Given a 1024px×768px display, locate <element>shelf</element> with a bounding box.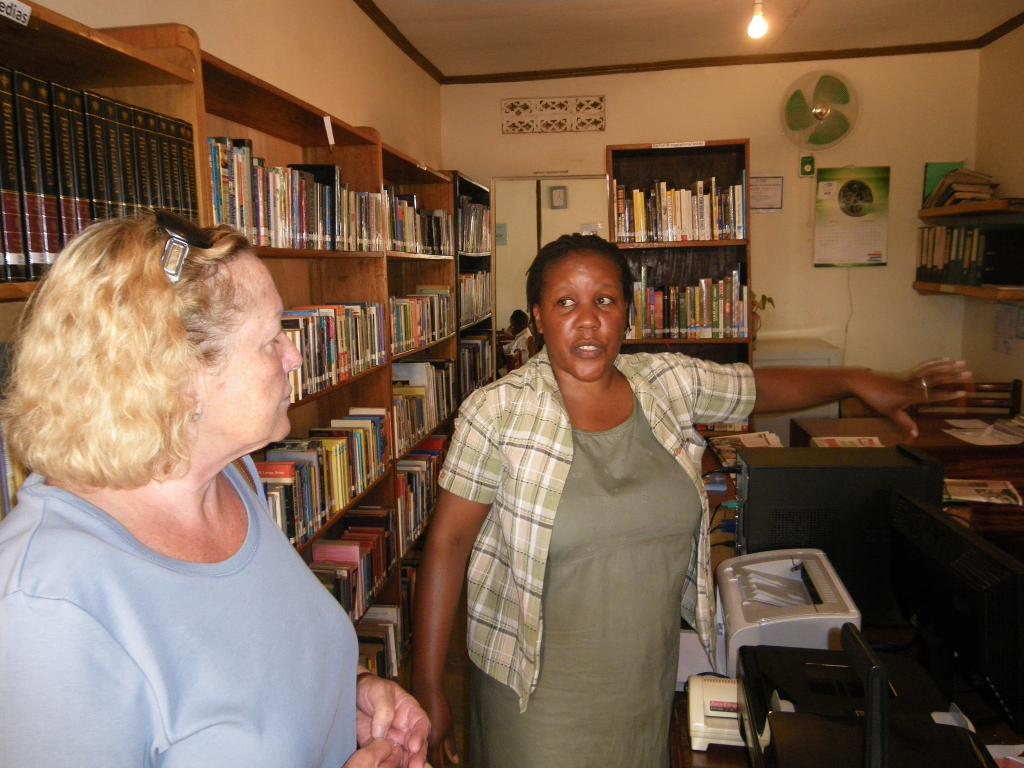
Located: locate(385, 248, 461, 360).
